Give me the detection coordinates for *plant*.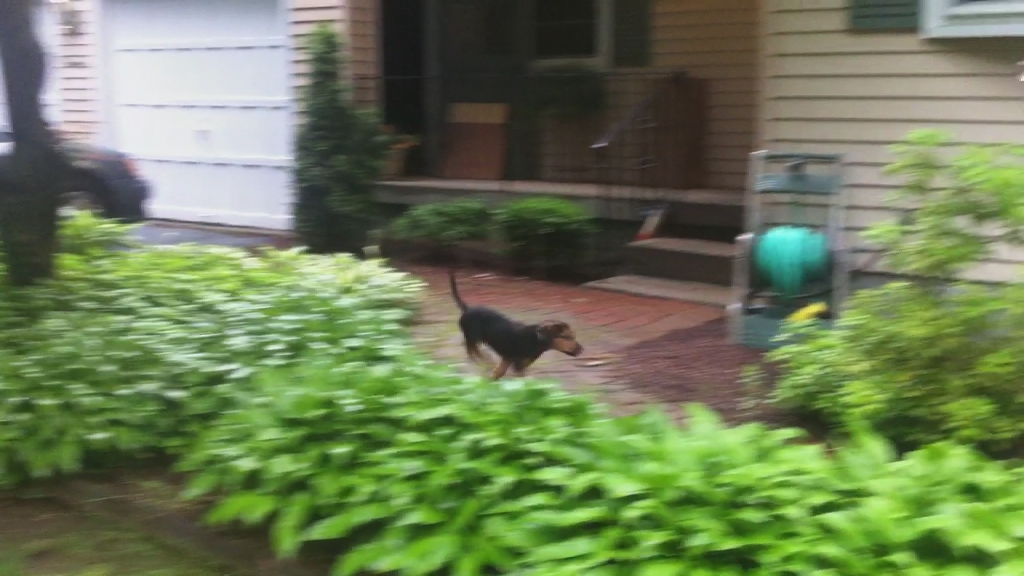
(x1=290, y1=18, x2=400, y2=251).
